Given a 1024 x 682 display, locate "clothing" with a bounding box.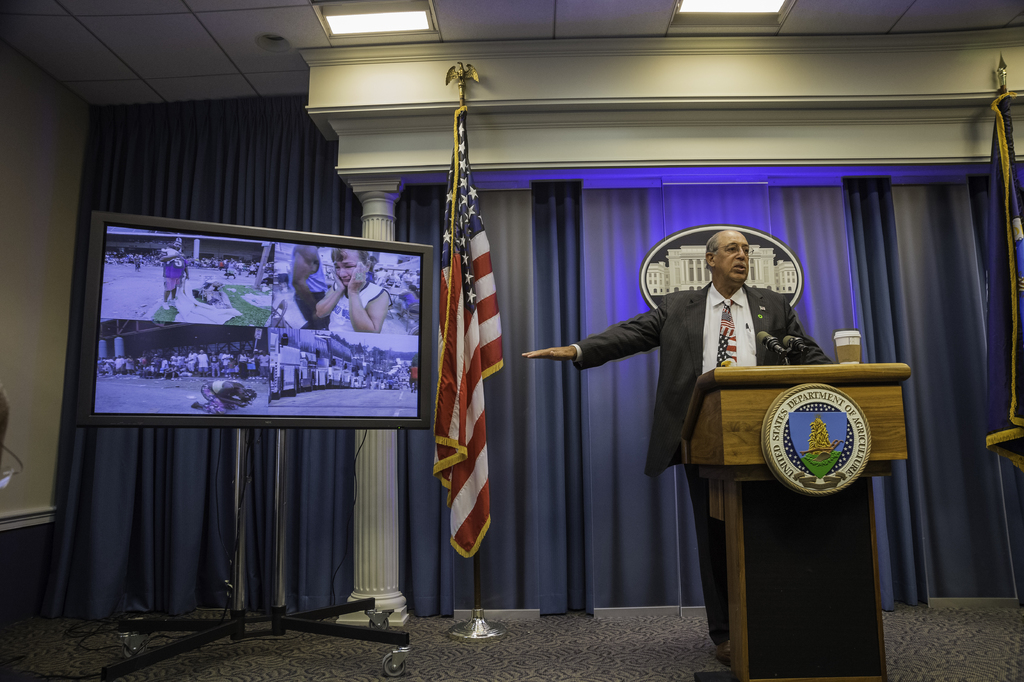
Located: 575/285/836/483.
